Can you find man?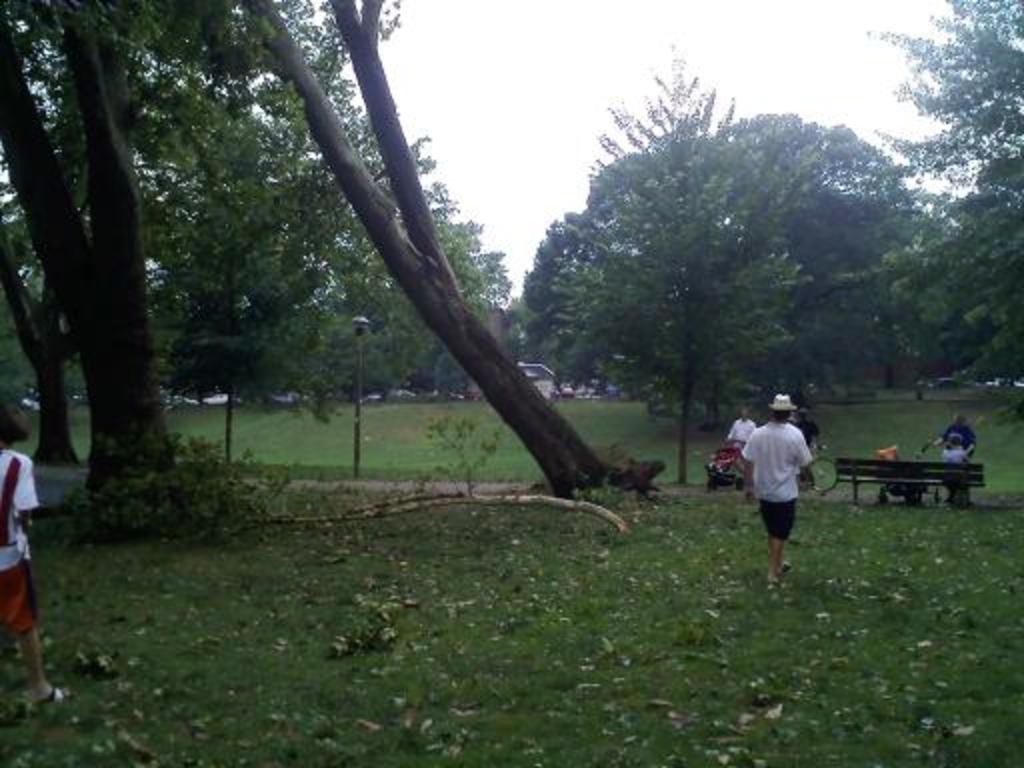
Yes, bounding box: BBox(928, 408, 980, 504).
